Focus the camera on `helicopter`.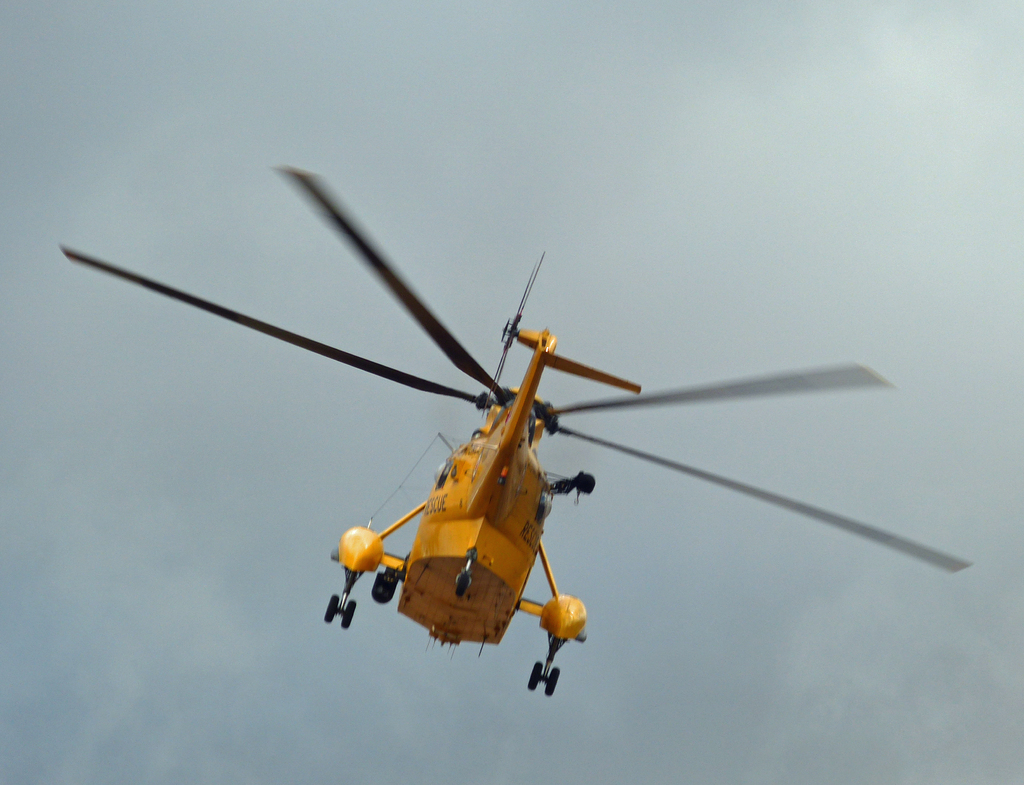
Focus region: 56,170,938,690.
